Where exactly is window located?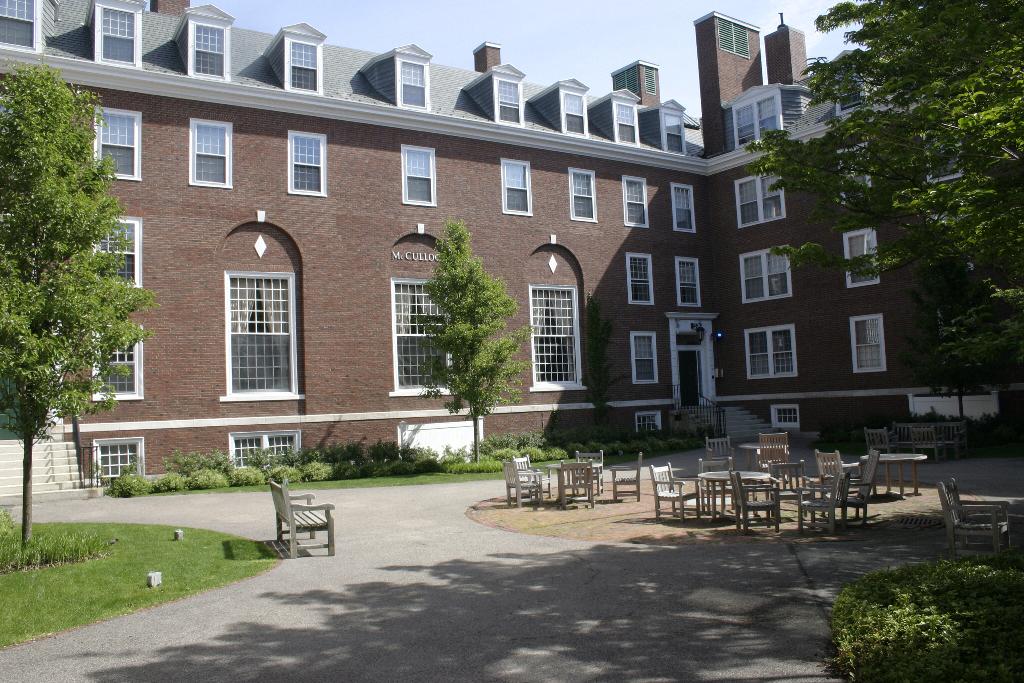
Its bounding box is region(833, 68, 860, 118).
